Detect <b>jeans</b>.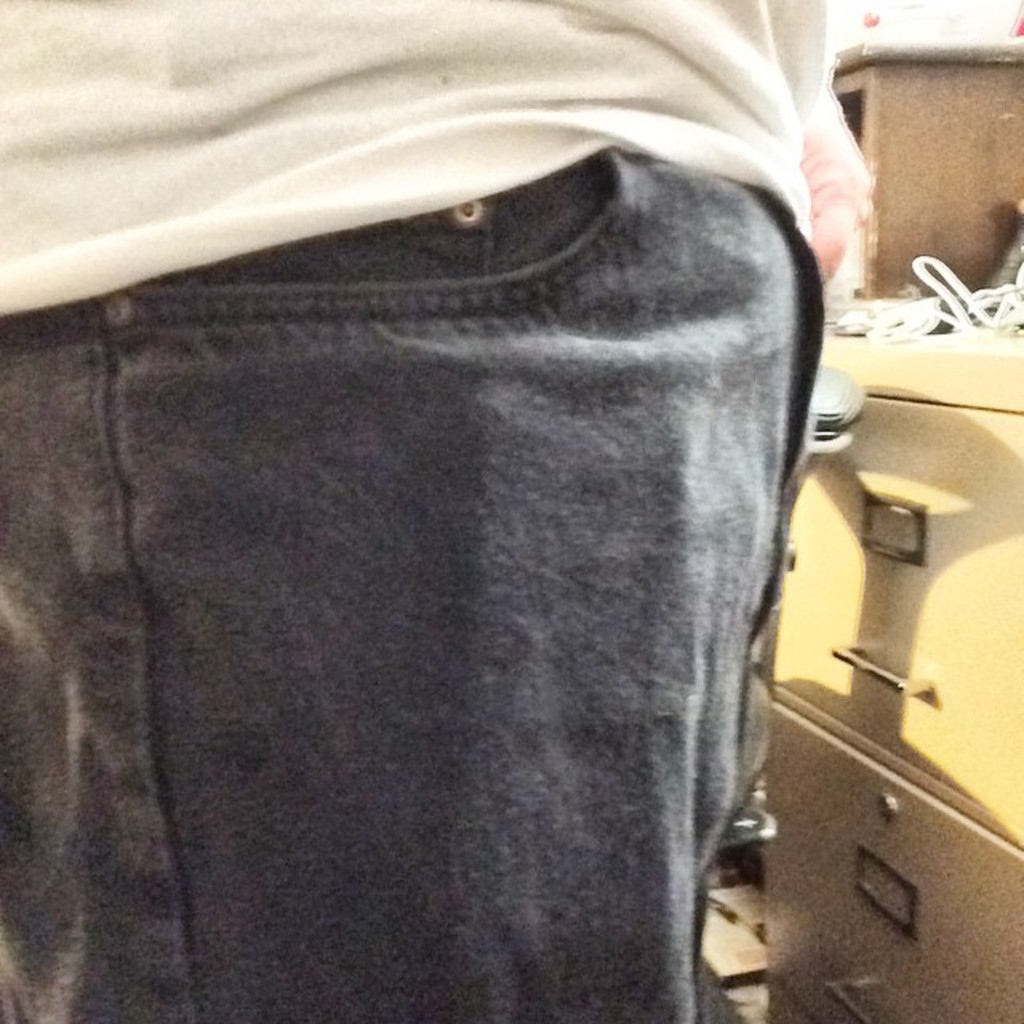
Detected at l=59, t=141, r=891, b=1023.
